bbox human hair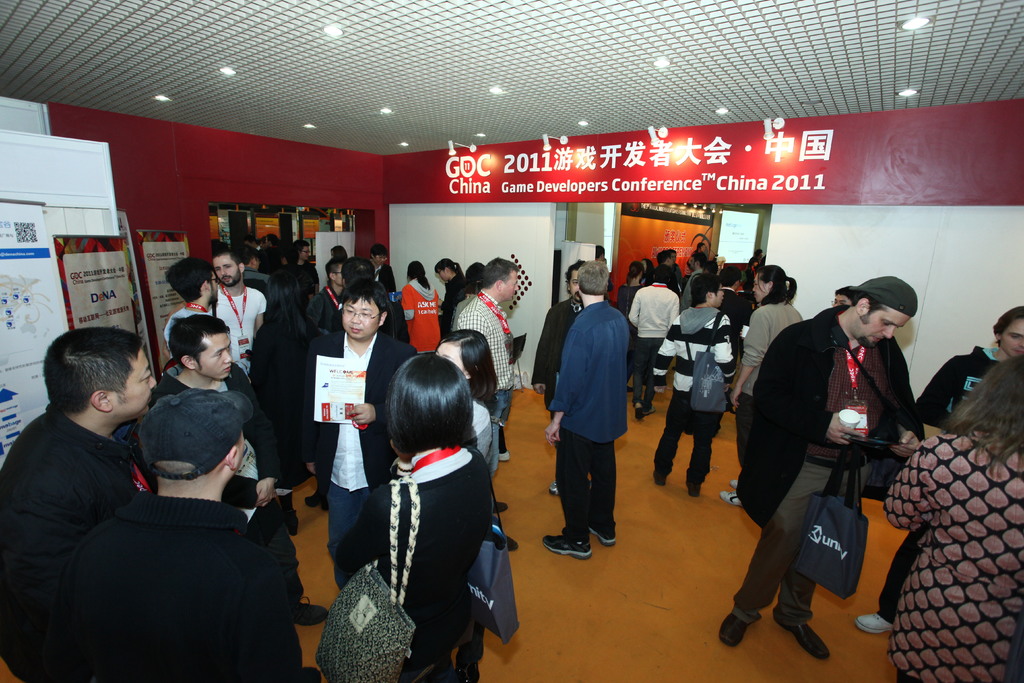
(372, 243, 388, 259)
